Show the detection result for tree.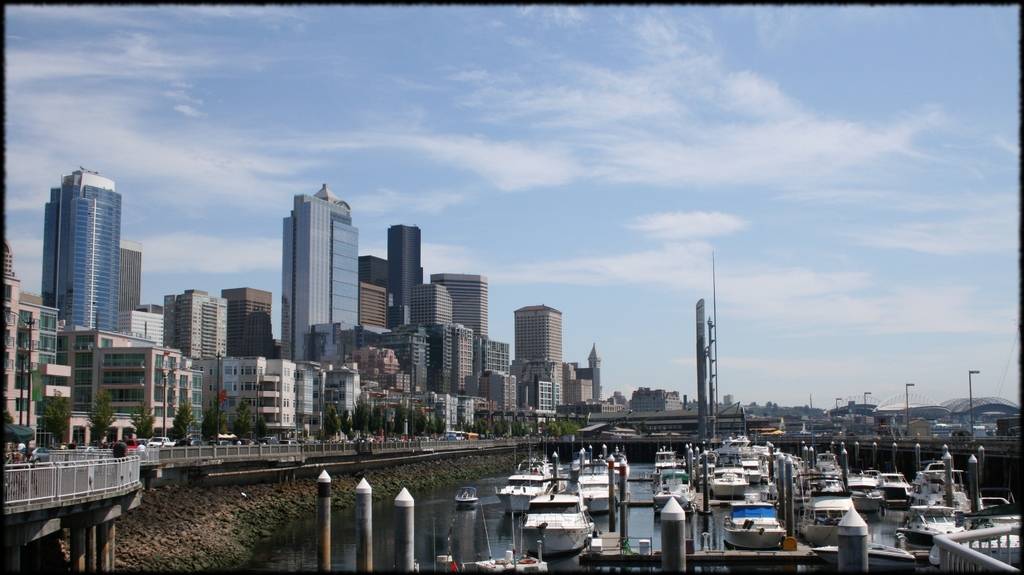
l=319, t=404, r=433, b=453.
